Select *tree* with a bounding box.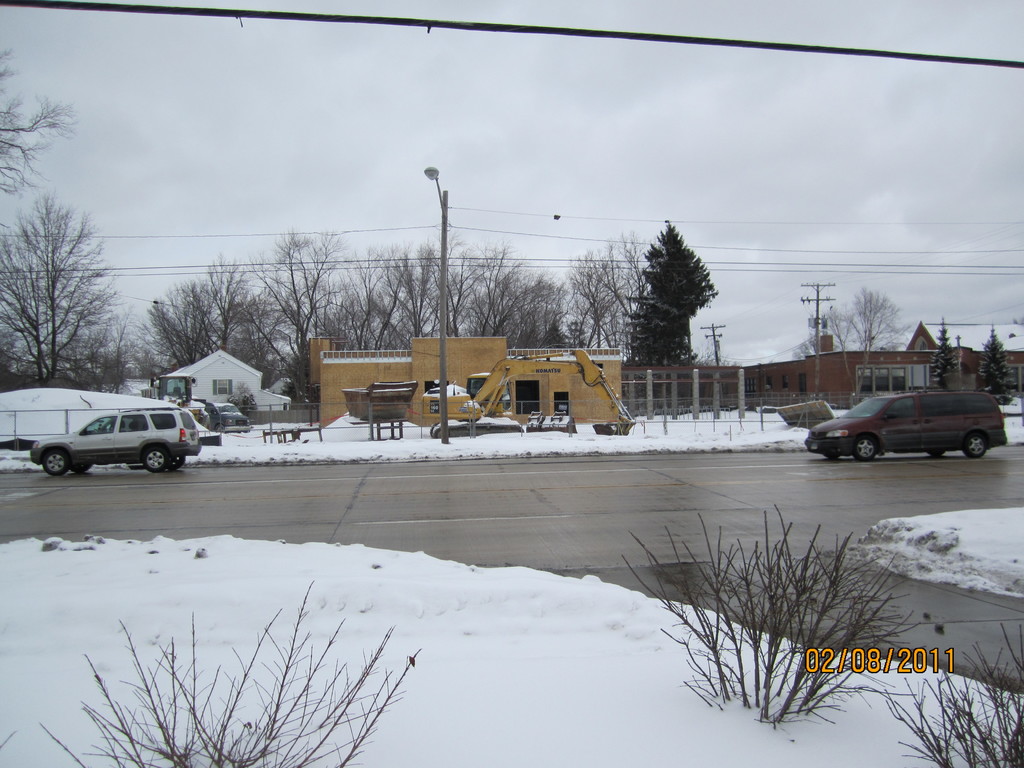
box=[931, 319, 959, 390].
